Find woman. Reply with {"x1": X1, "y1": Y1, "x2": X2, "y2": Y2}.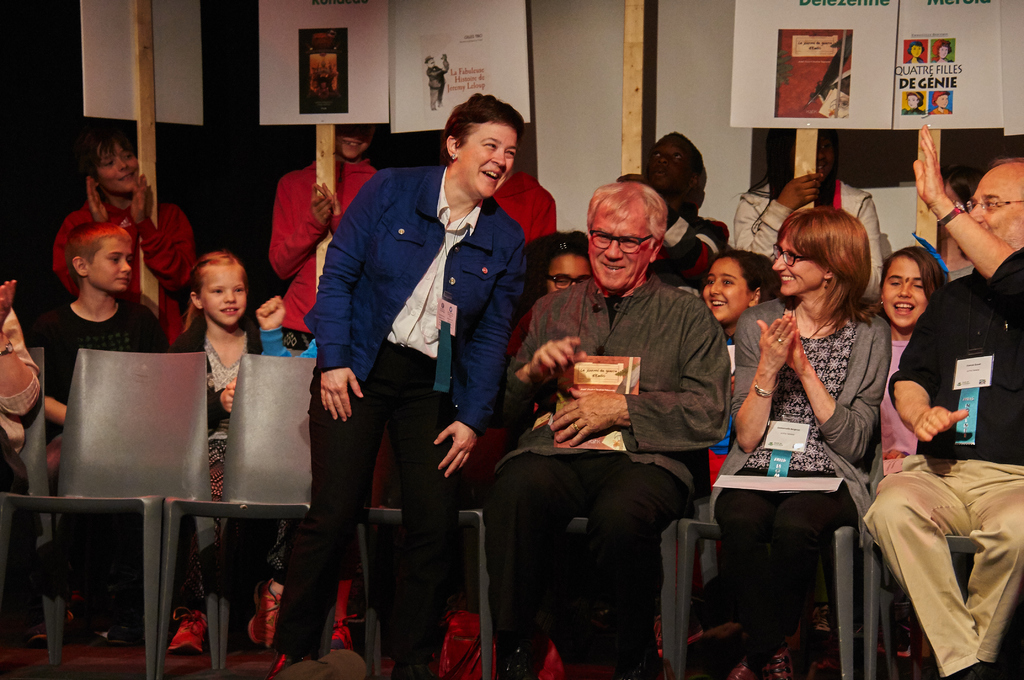
{"x1": 872, "y1": 249, "x2": 950, "y2": 482}.
